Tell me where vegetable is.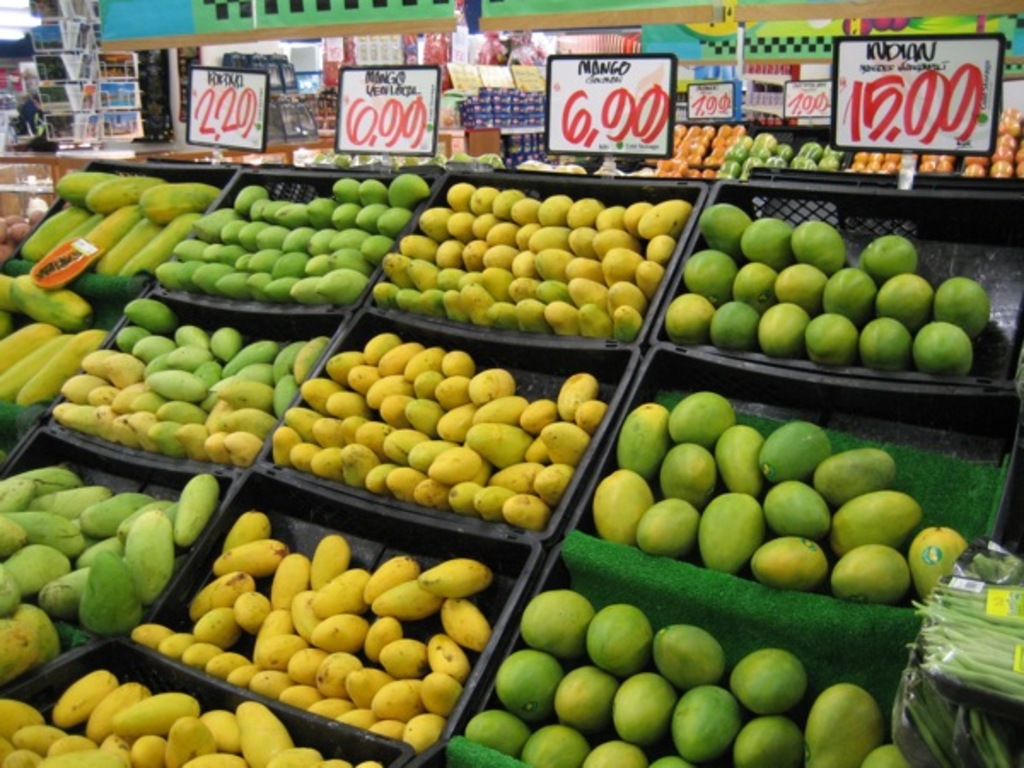
vegetable is at <region>55, 171, 114, 207</region>.
